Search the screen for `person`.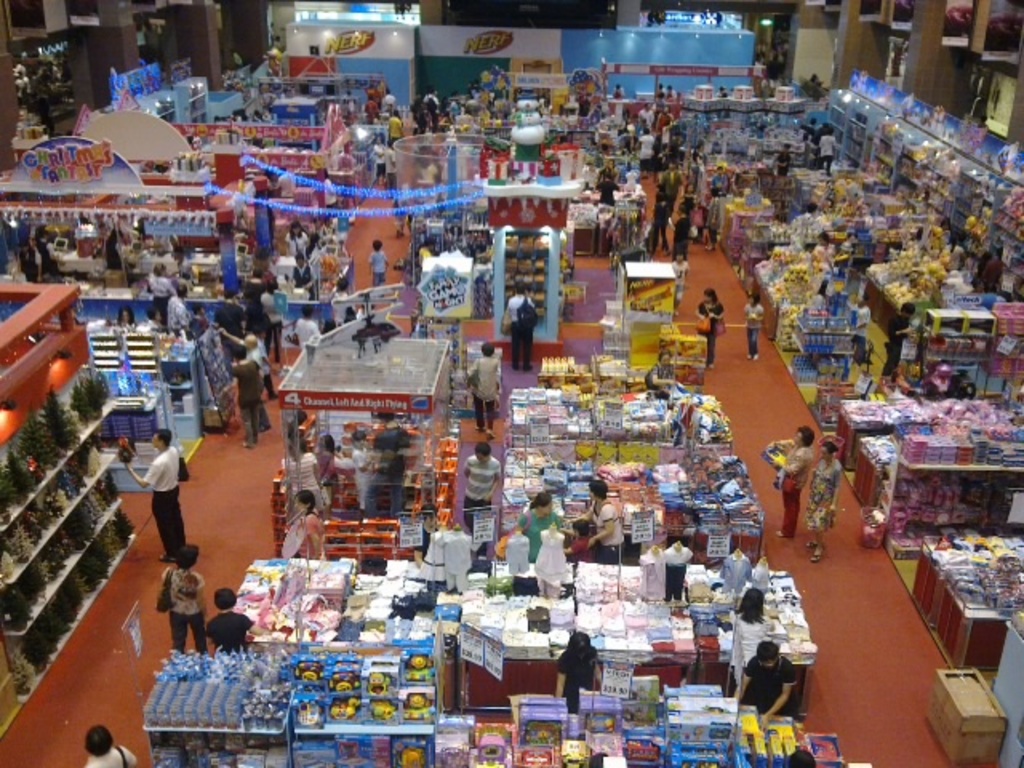
Found at select_region(38, 234, 59, 267).
